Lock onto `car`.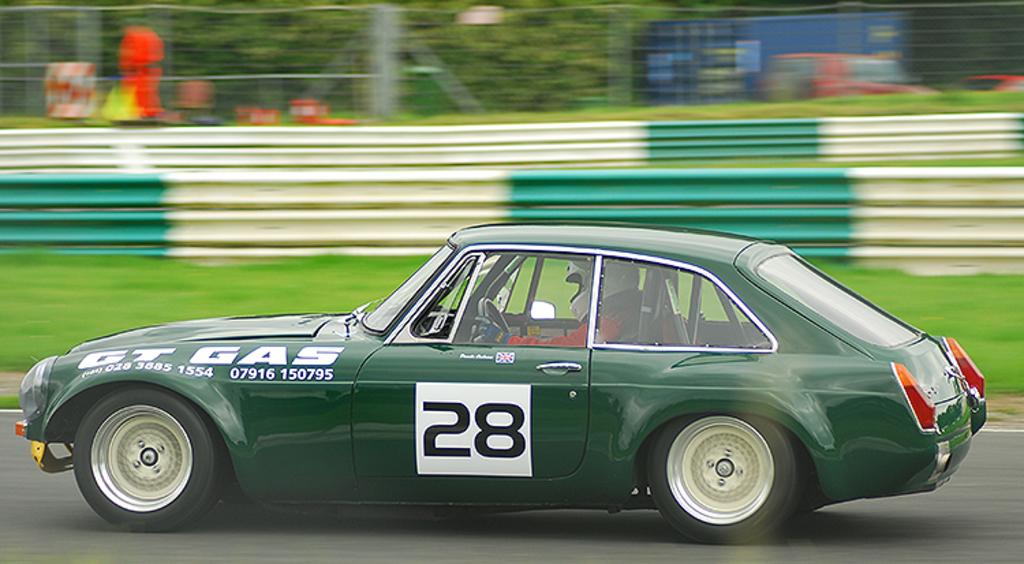
Locked: box(16, 227, 990, 541).
